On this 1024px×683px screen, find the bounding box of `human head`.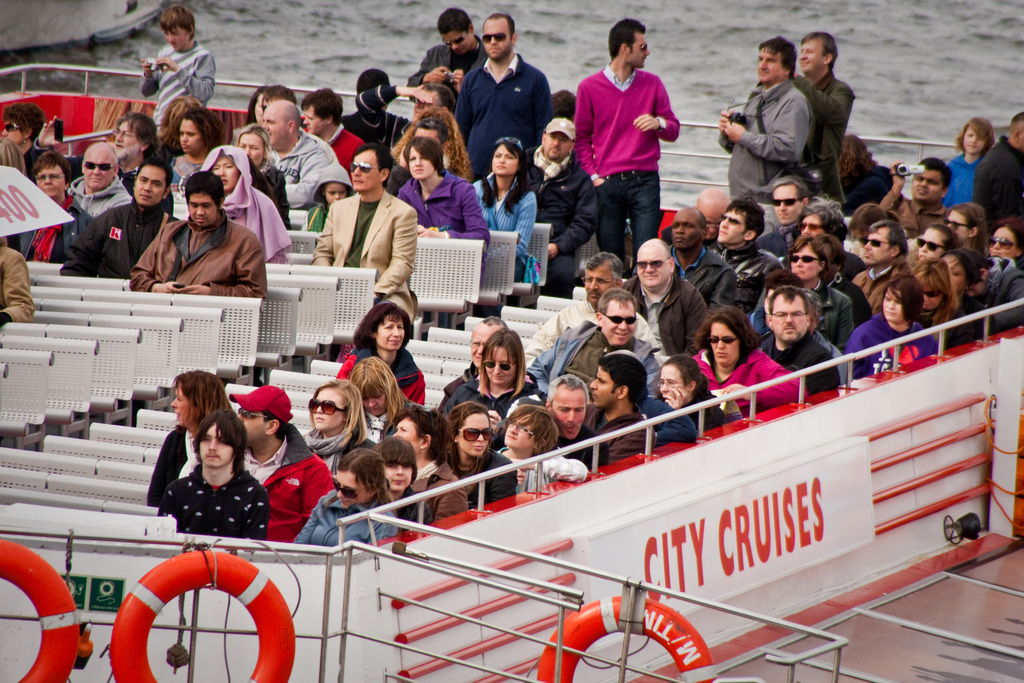
Bounding box: bbox=(325, 165, 345, 204).
